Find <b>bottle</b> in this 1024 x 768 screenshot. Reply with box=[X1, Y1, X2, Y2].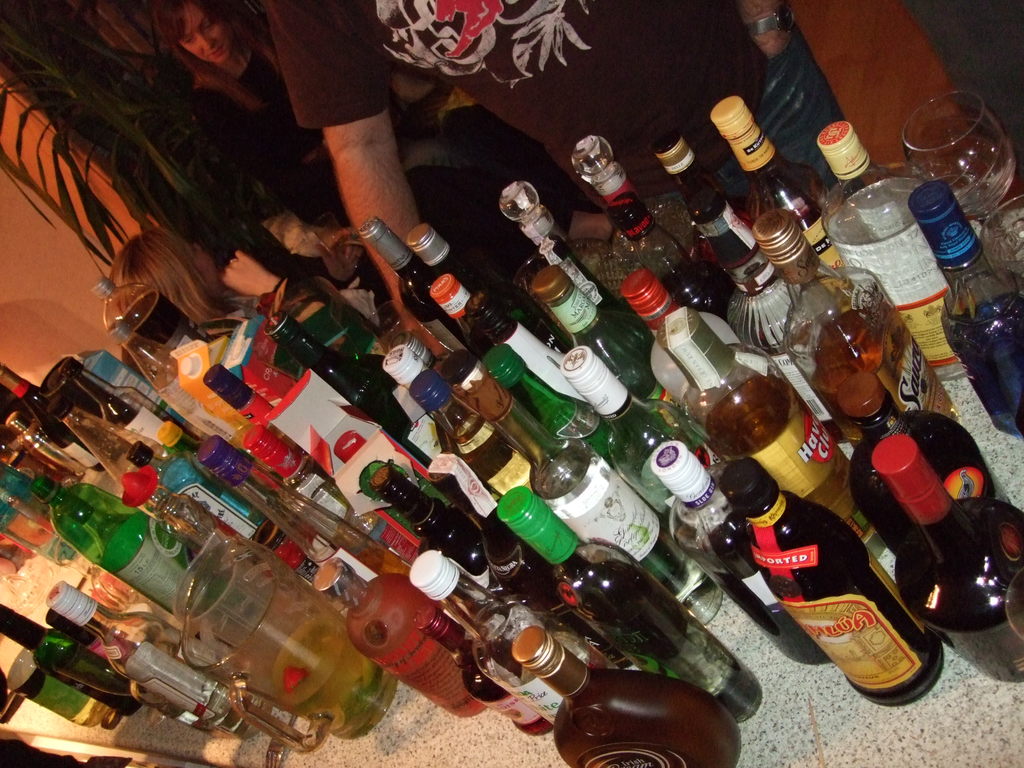
box=[116, 431, 175, 479].
